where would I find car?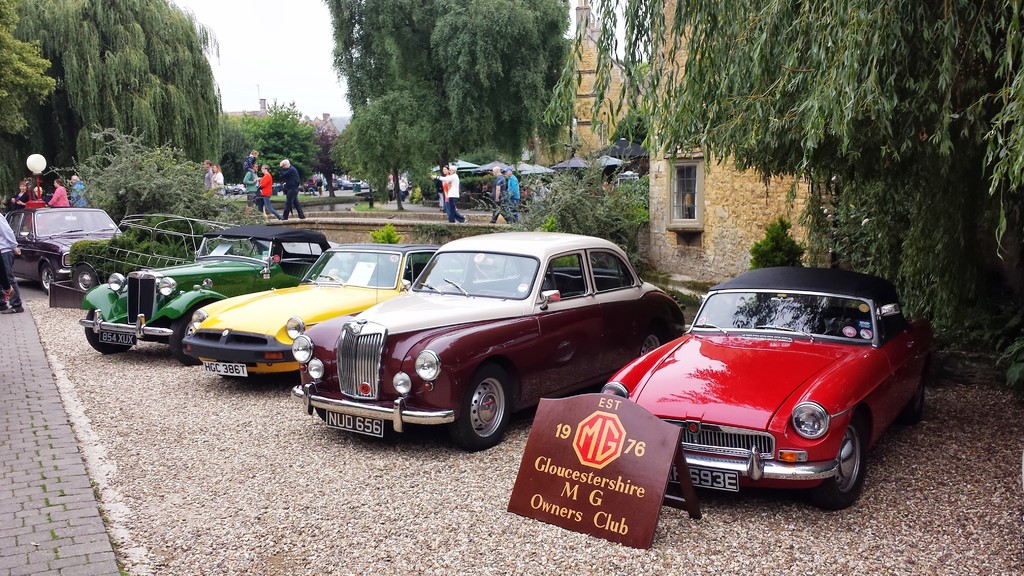
At bbox=[602, 269, 935, 510].
